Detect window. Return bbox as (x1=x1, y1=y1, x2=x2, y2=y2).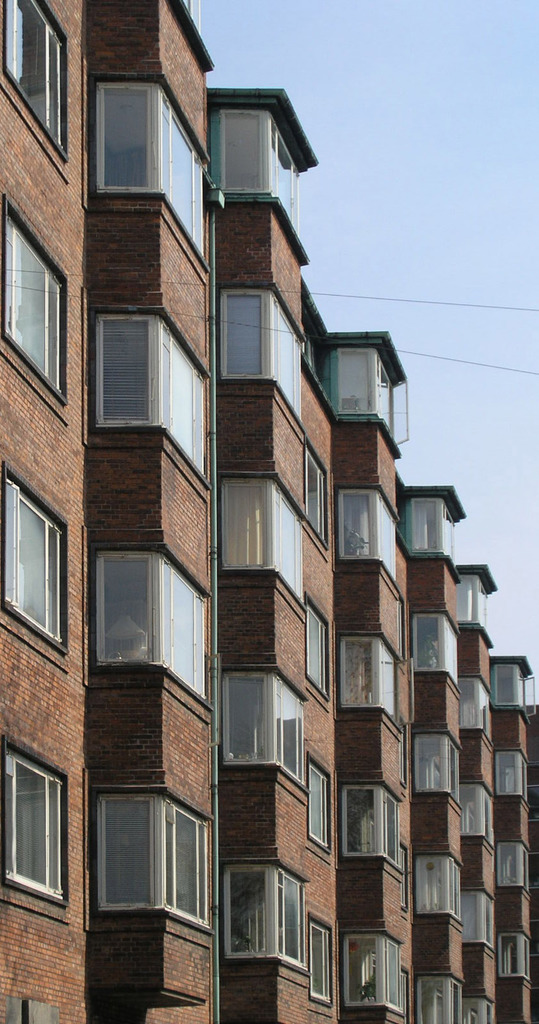
(x1=497, y1=844, x2=532, y2=893).
